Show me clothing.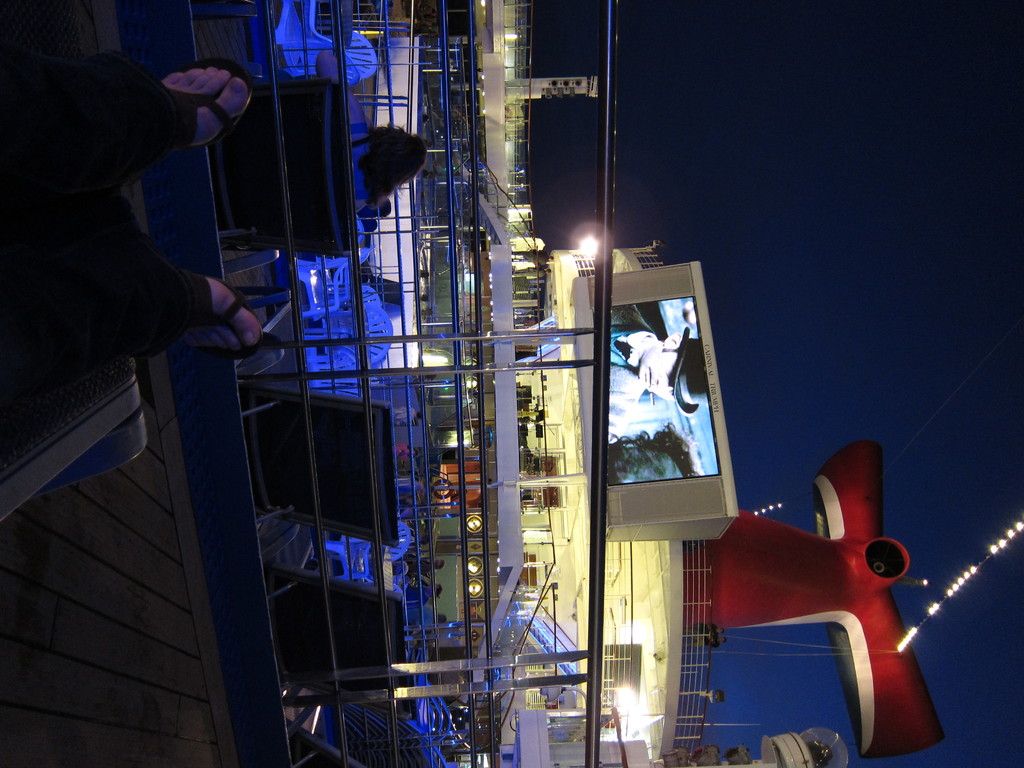
clothing is here: <bbox>0, 30, 226, 378</bbox>.
